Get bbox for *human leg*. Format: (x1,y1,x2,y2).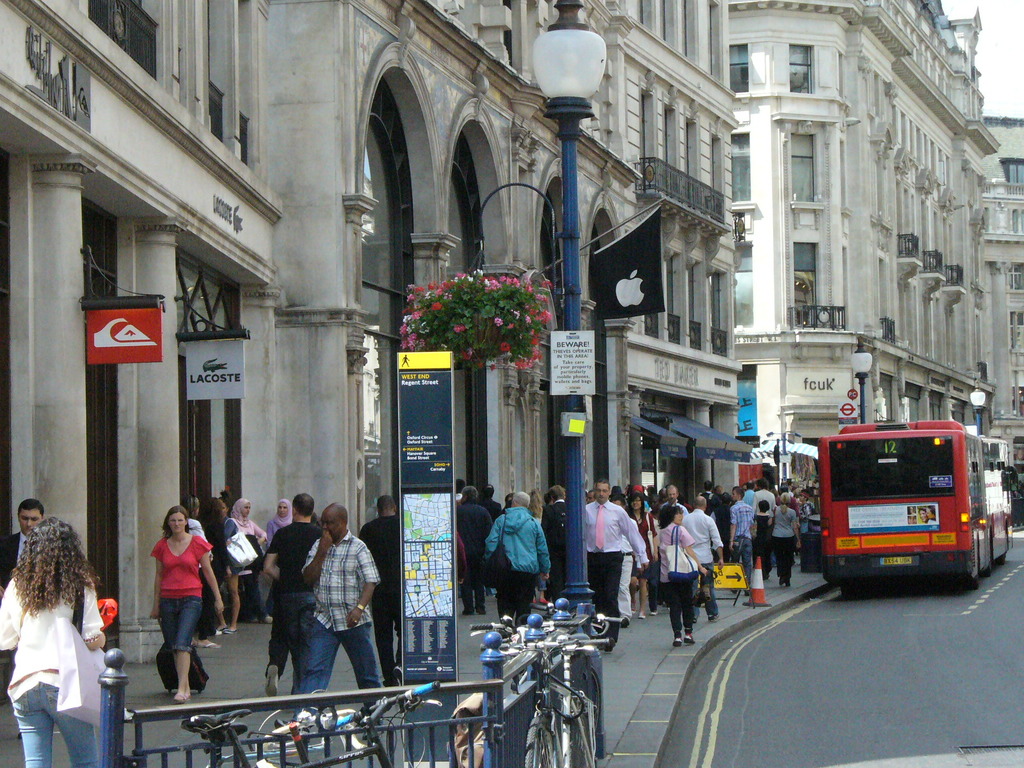
(170,590,206,699).
